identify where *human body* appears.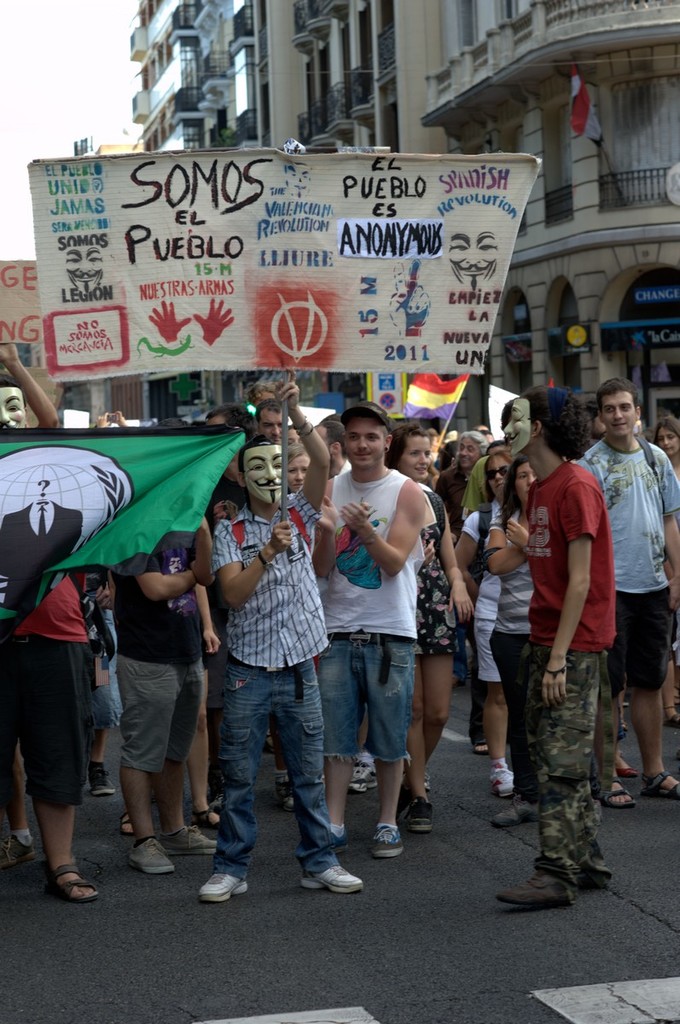
Appears at (305, 358, 445, 894).
